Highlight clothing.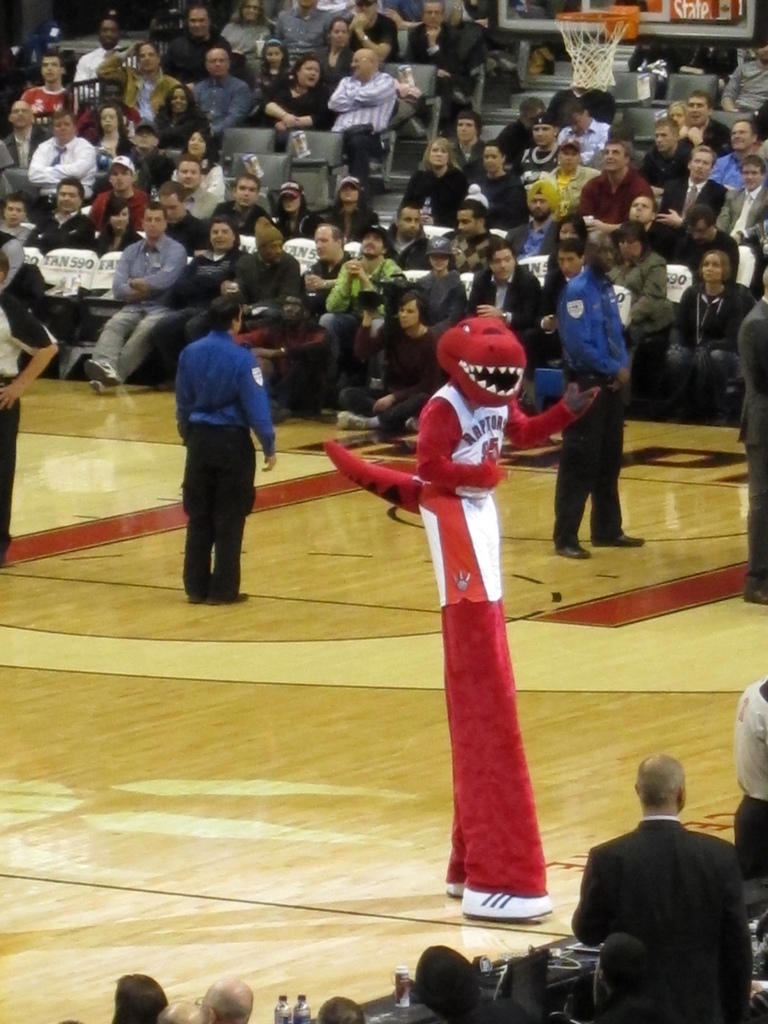
Highlighted region: [left=324, top=255, right=392, bottom=379].
